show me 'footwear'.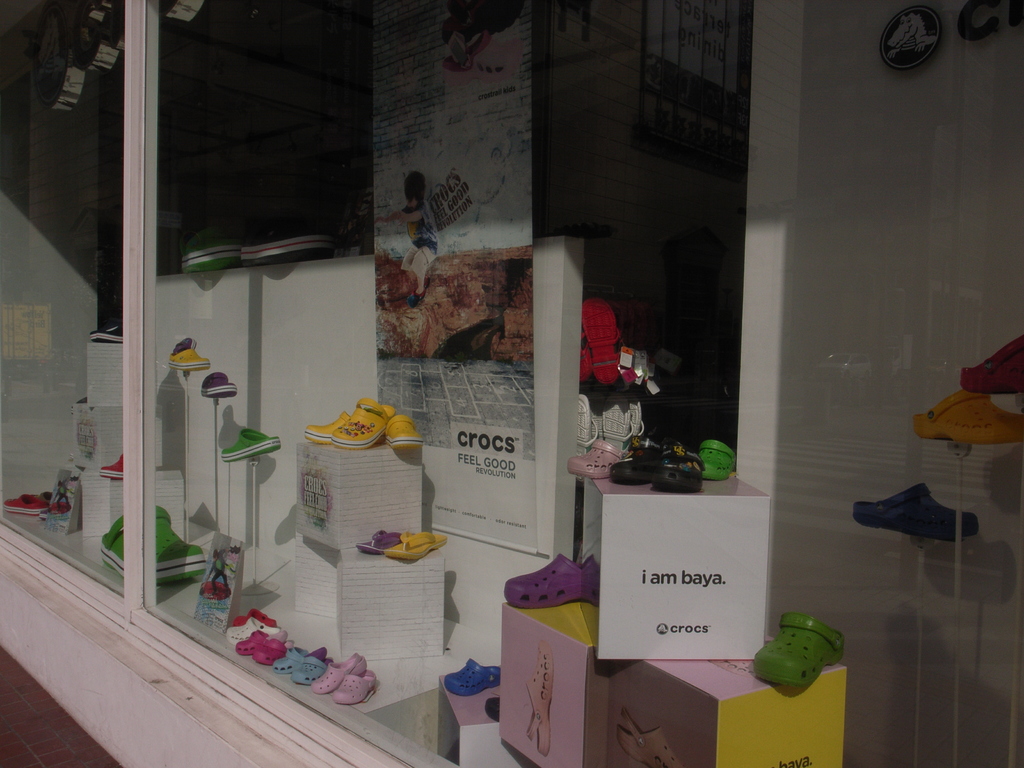
'footwear' is here: (x1=305, y1=411, x2=349, y2=444).
